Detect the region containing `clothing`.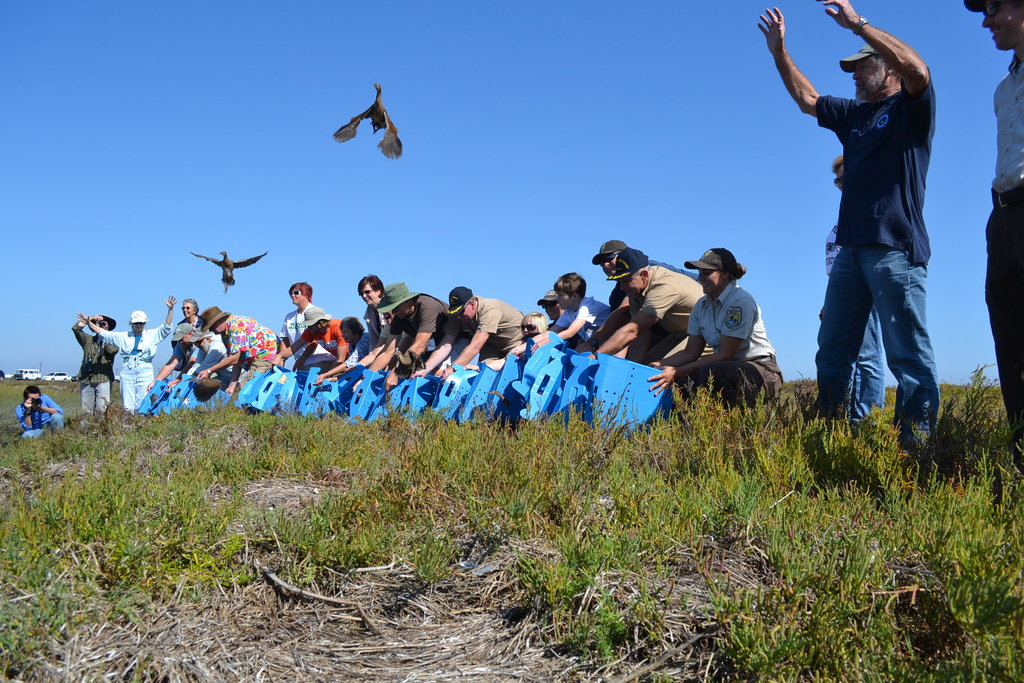
Rect(73, 322, 119, 409).
